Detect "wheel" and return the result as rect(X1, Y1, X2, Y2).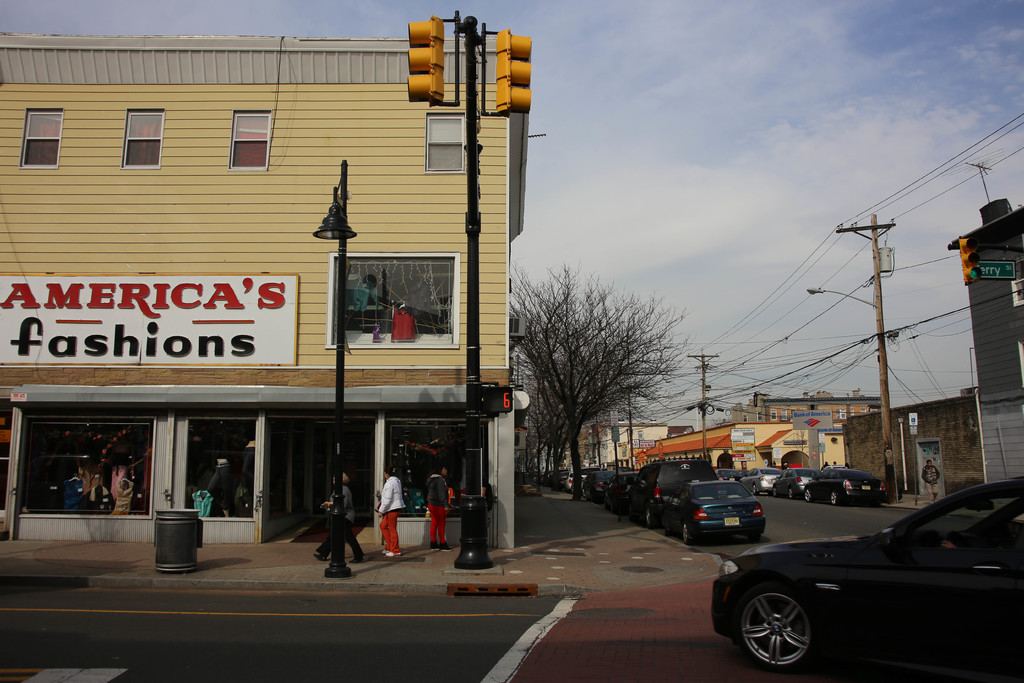
rect(643, 507, 653, 527).
